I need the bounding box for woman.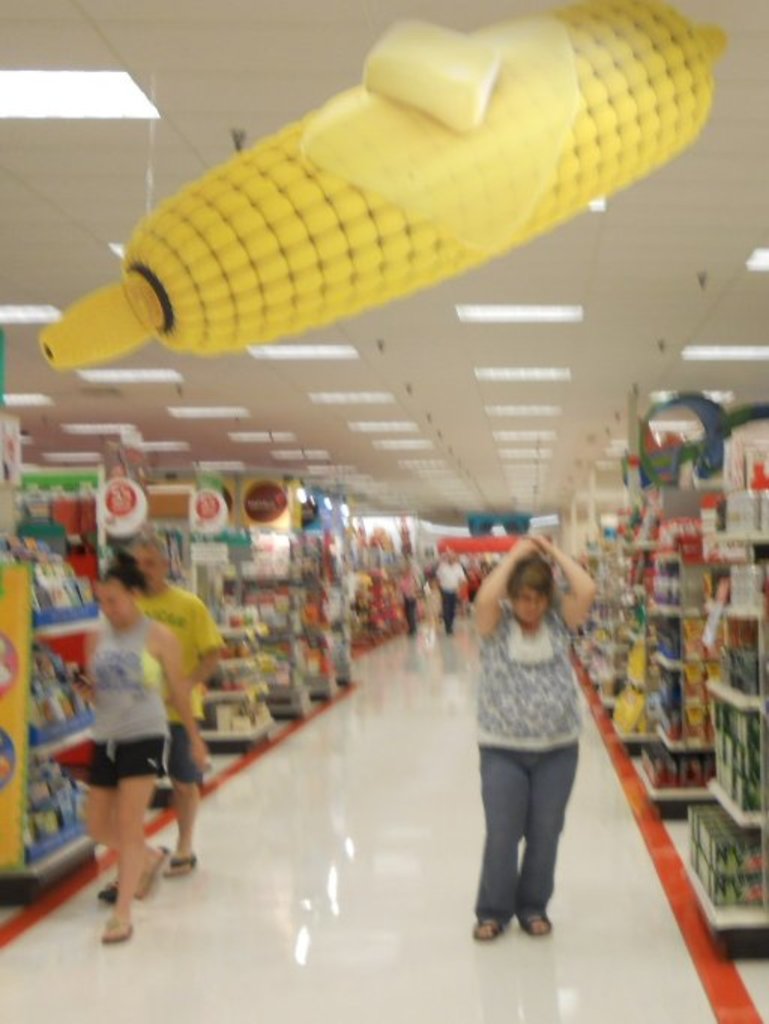
Here it is: 69:553:204:944.
